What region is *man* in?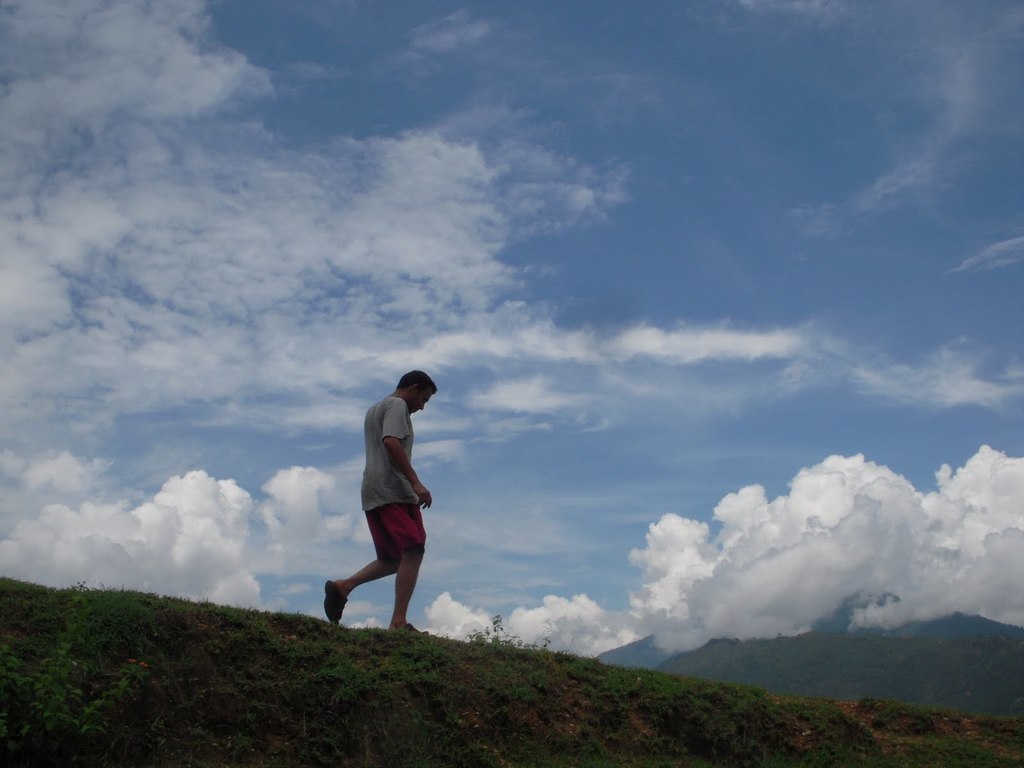
(x1=326, y1=371, x2=440, y2=643).
